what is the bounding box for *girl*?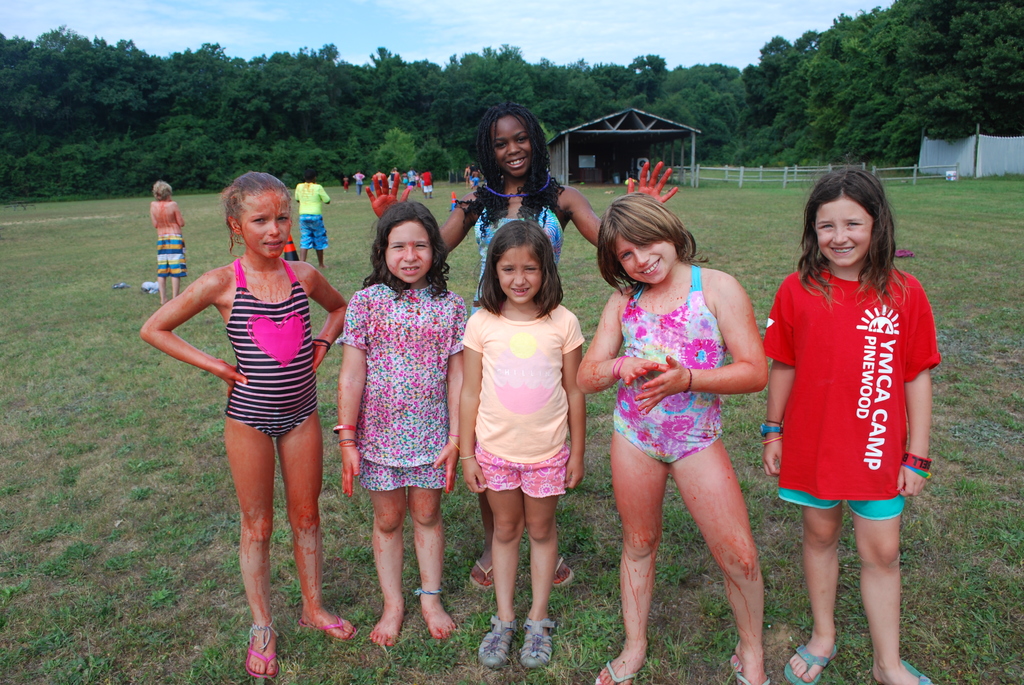
<box>577,191,771,684</box>.
